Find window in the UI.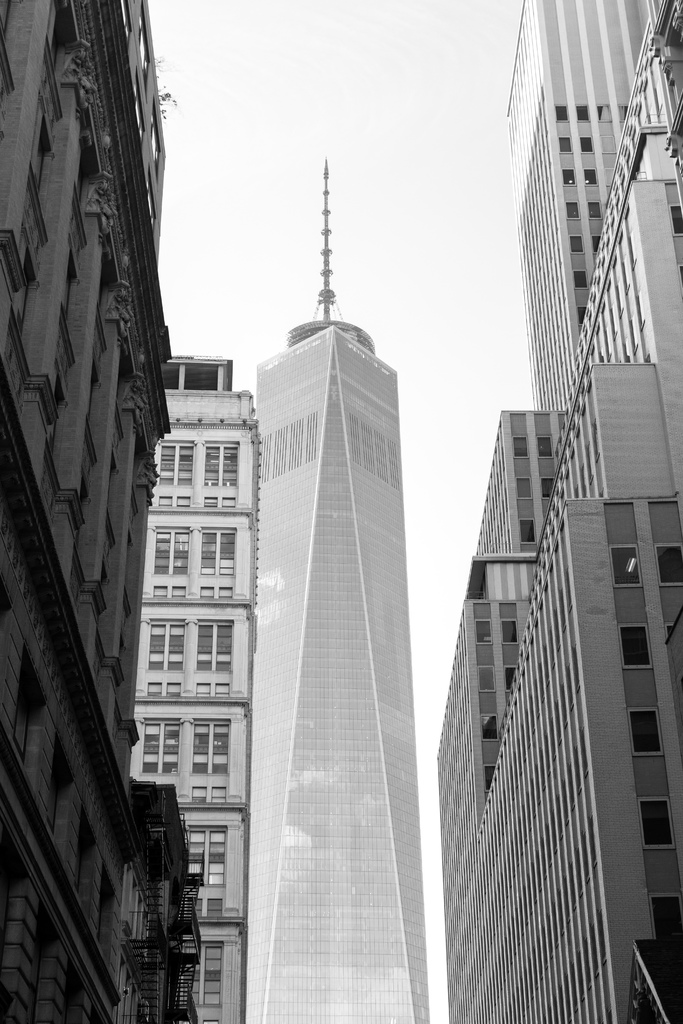
UI element at x1=129 y1=76 x2=146 y2=146.
